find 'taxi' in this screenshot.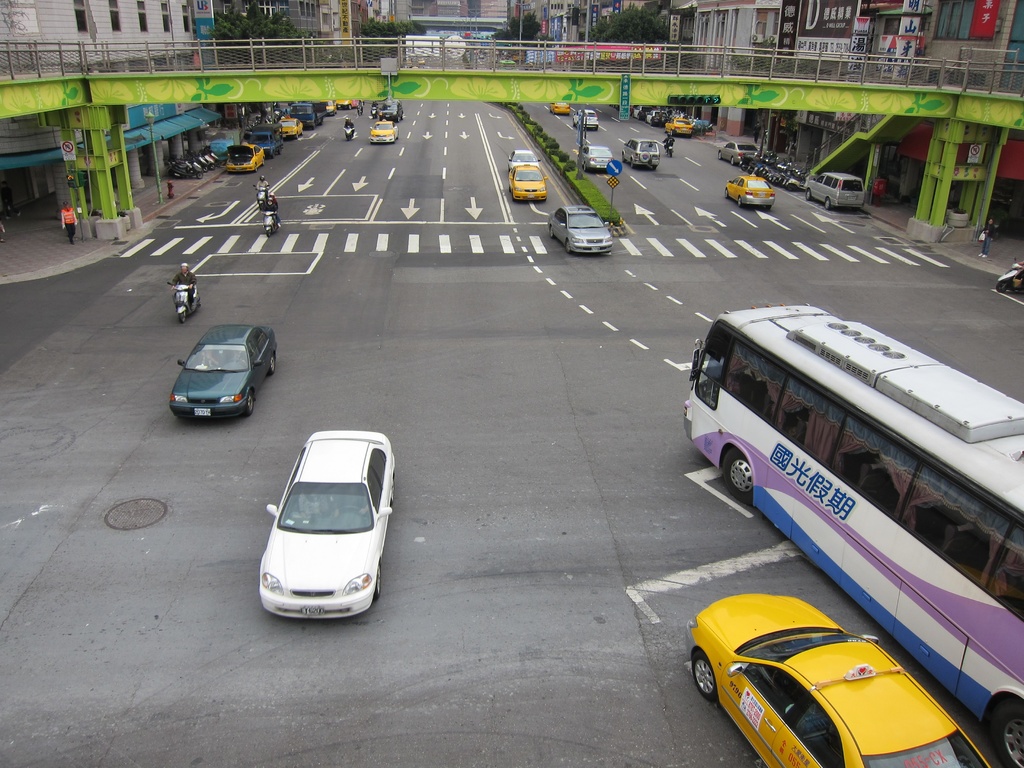
The bounding box for 'taxi' is detection(687, 586, 975, 762).
